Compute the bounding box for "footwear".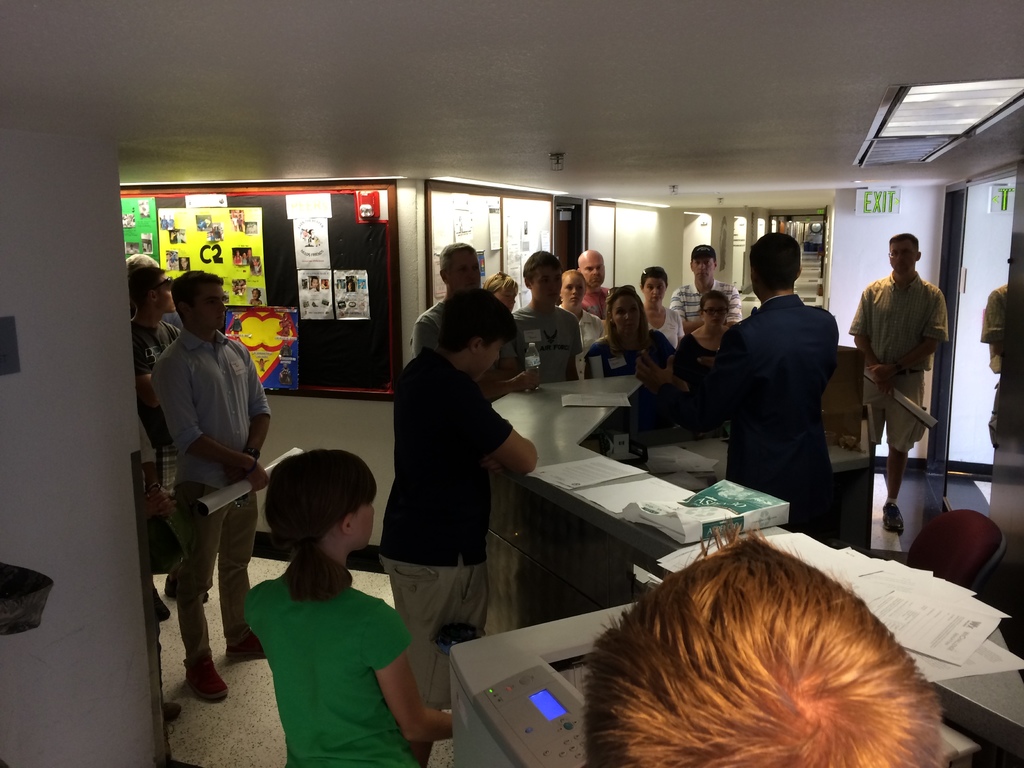
<box>166,569,211,600</box>.
